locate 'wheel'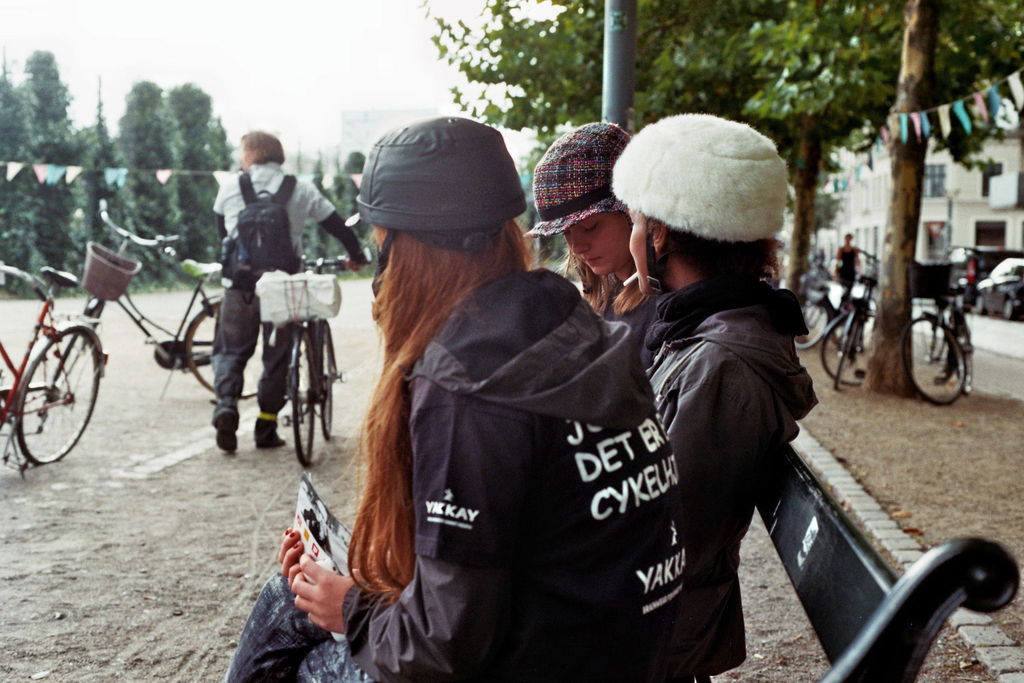
[831,302,862,394]
